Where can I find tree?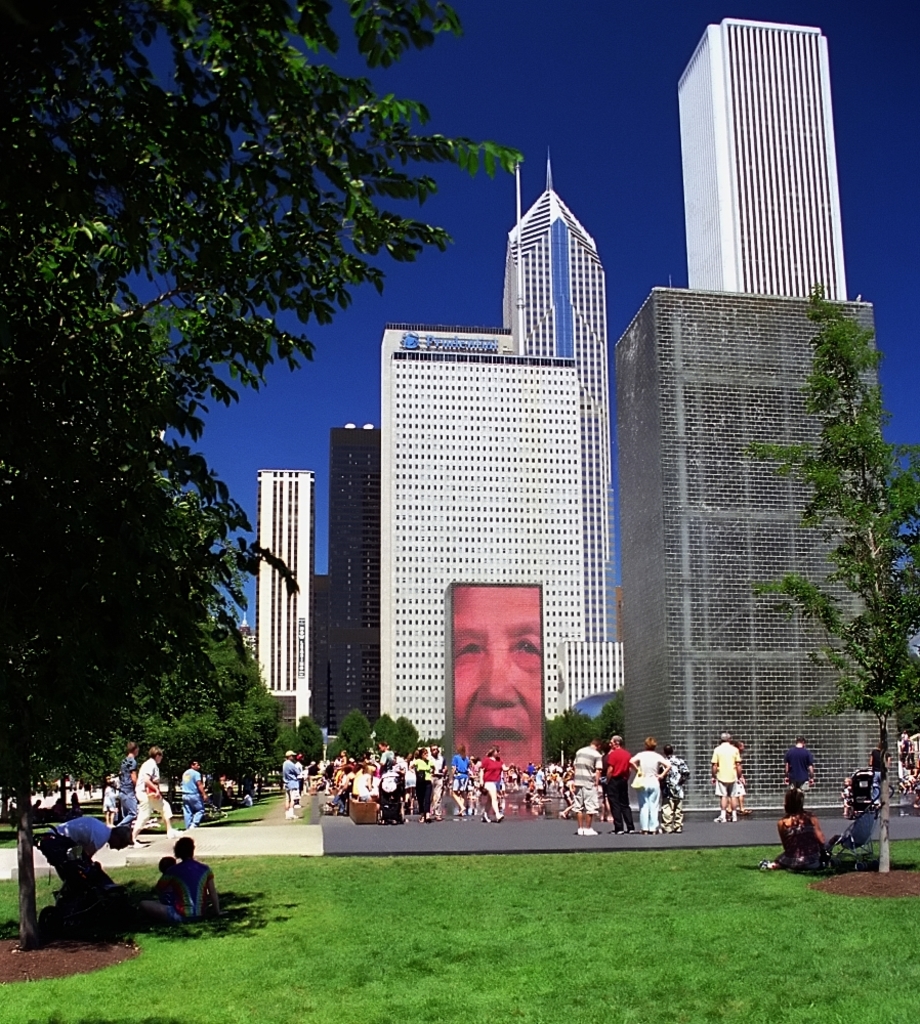
You can find it at x1=332 y1=708 x2=368 y2=768.
